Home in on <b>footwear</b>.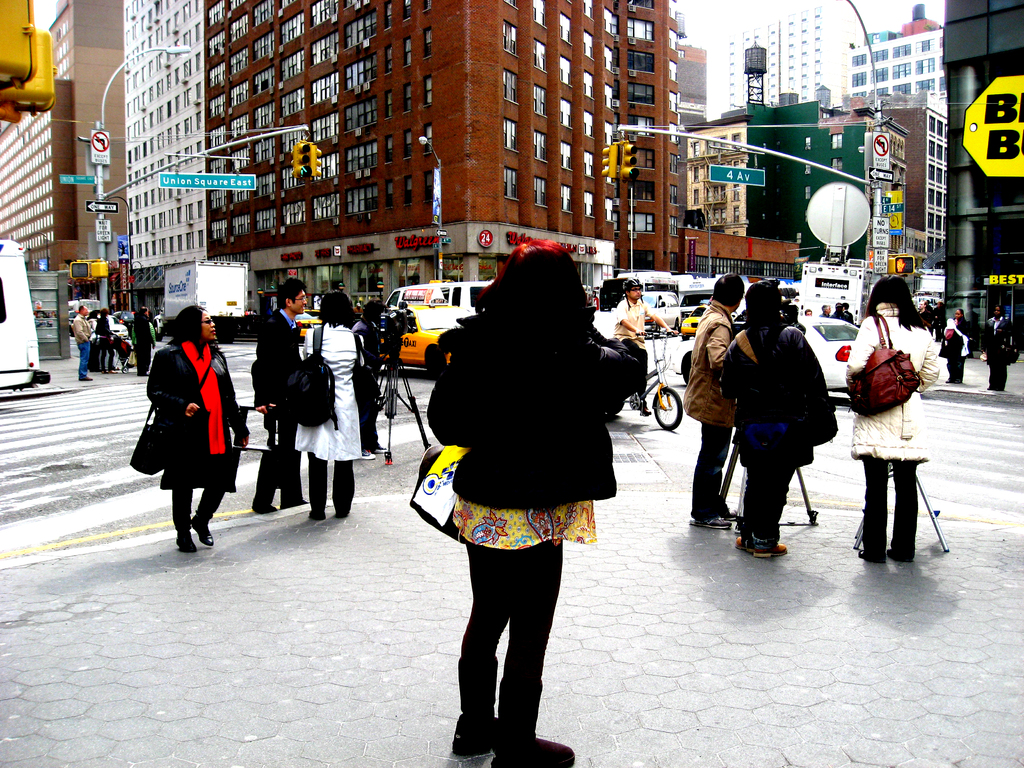
Homed in at [left=177, top=528, right=198, bottom=552].
